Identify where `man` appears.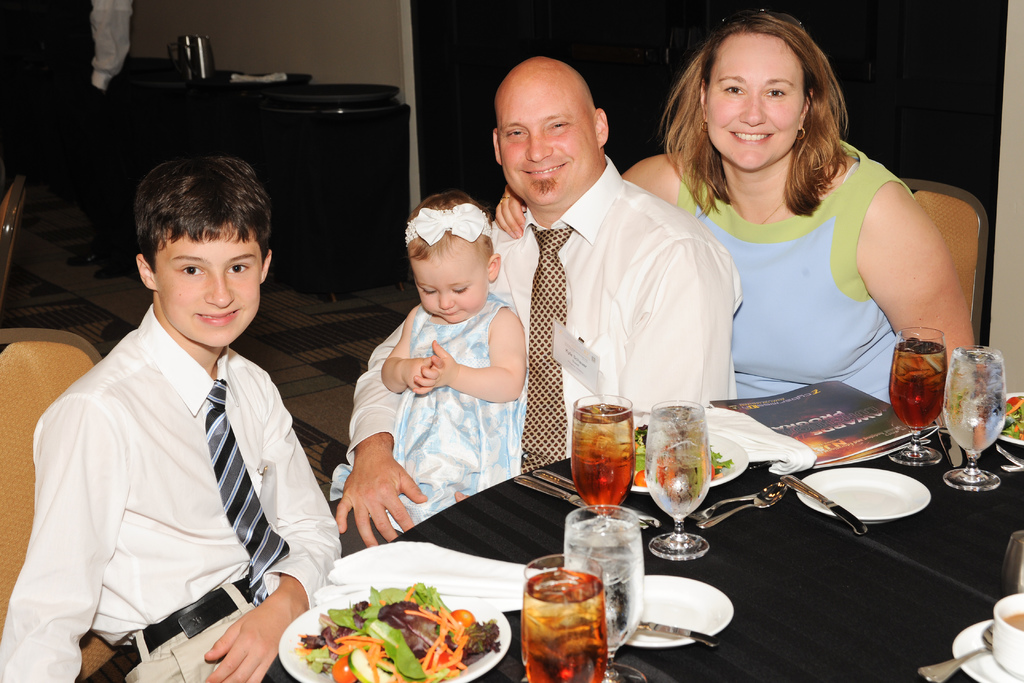
Appears at (331, 54, 745, 563).
